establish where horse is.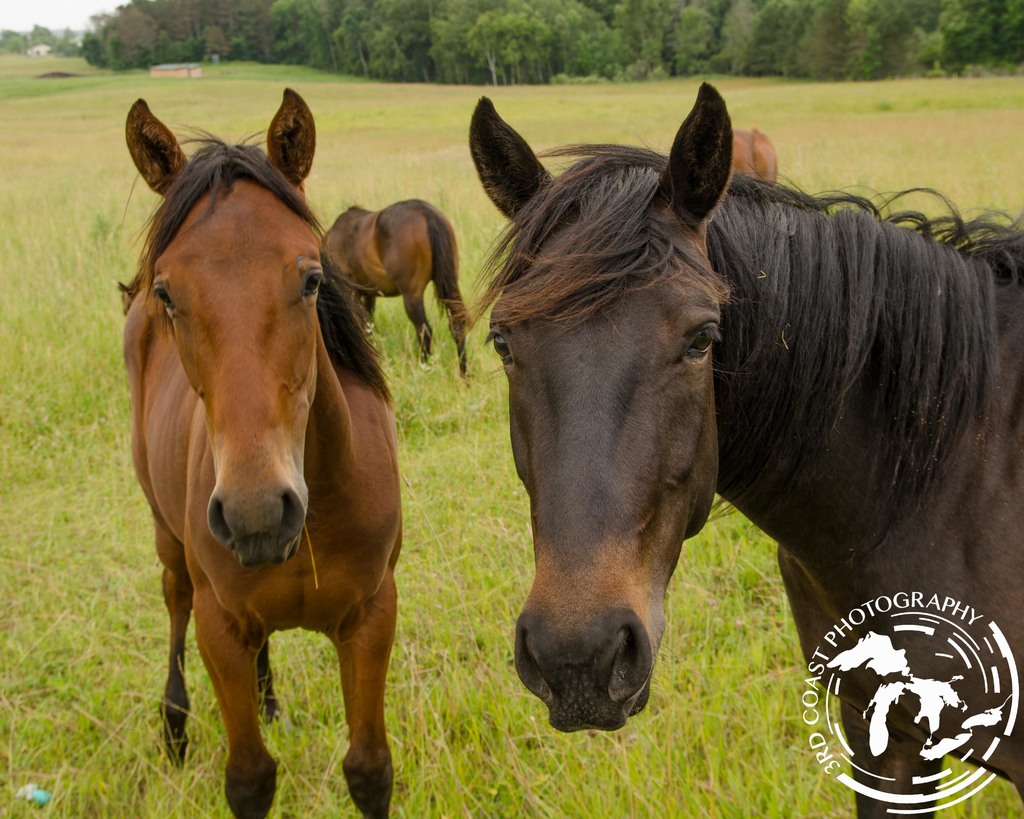
Established at detection(111, 84, 398, 818).
